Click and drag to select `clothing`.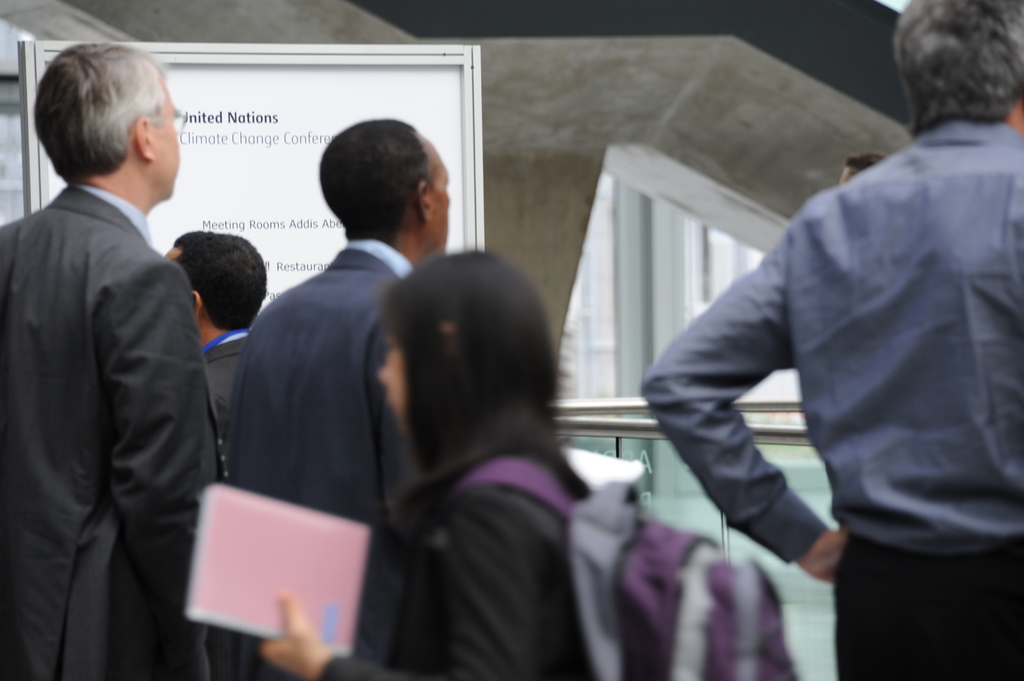
Selection: l=209, t=236, r=415, b=680.
